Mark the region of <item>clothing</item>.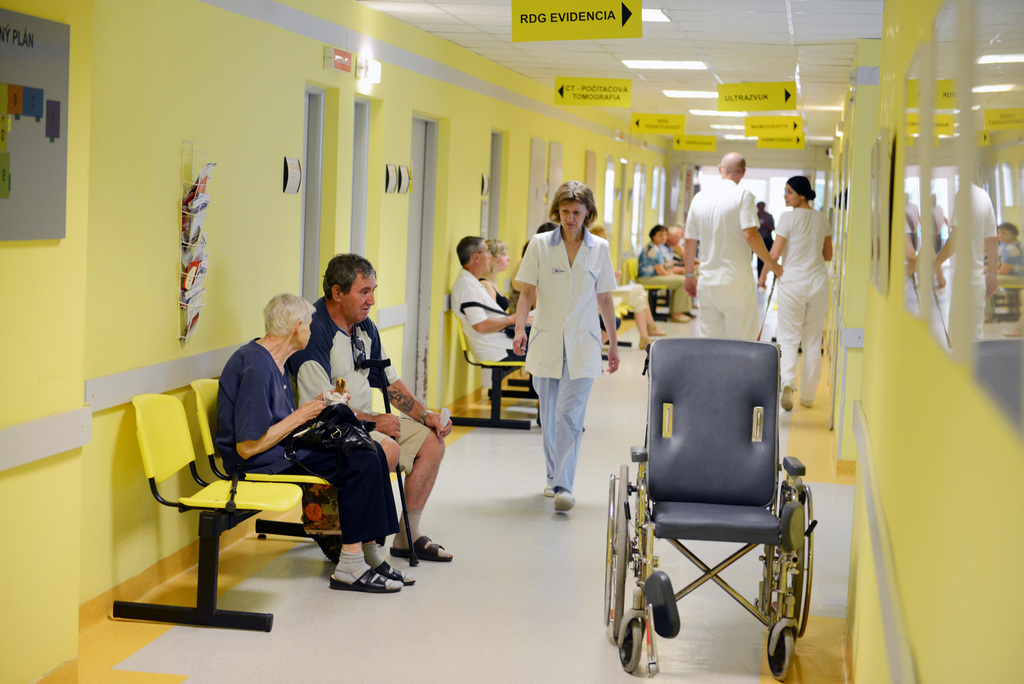
Region: BBox(771, 206, 828, 396).
